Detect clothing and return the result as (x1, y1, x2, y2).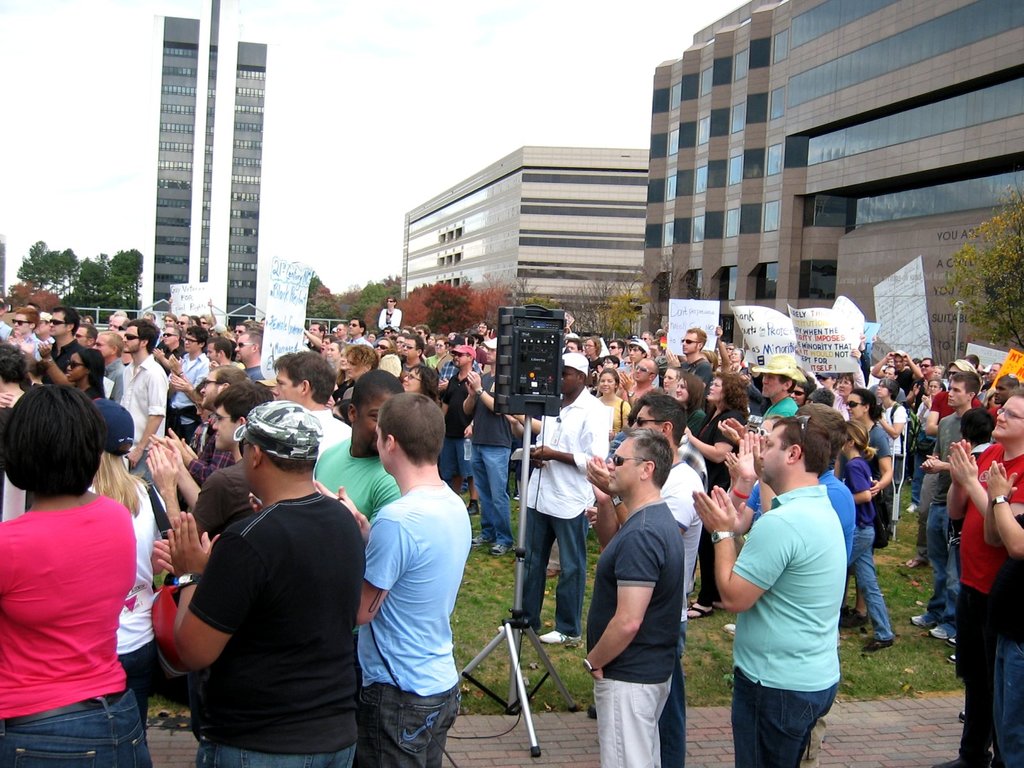
(440, 375, 473, 492).
